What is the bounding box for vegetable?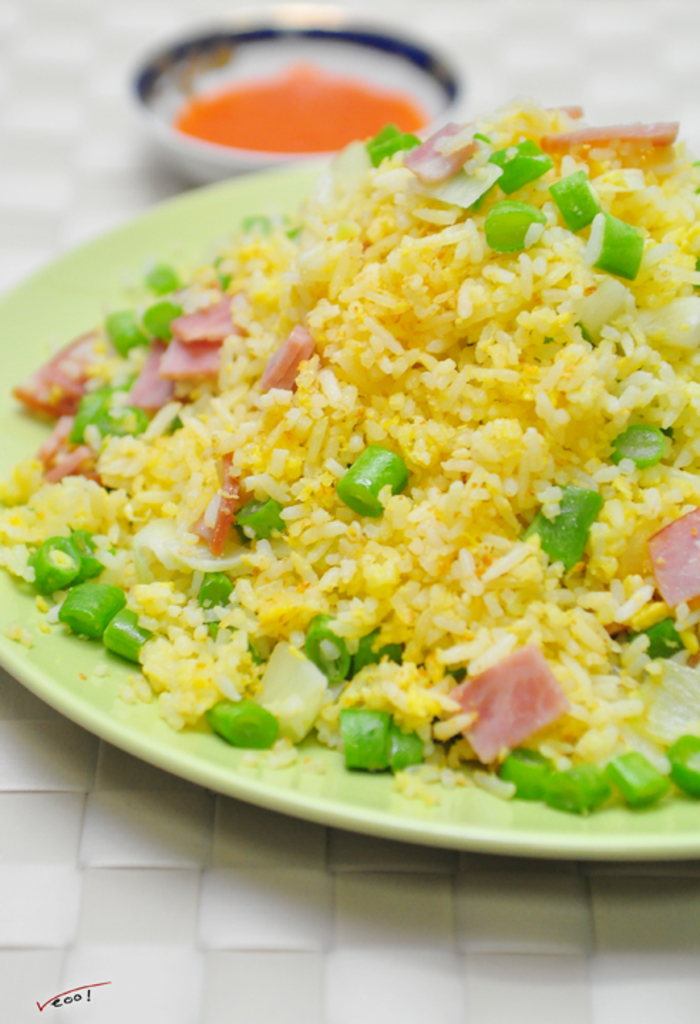
(x1=667, y1=732, x2=699, y2=796).
